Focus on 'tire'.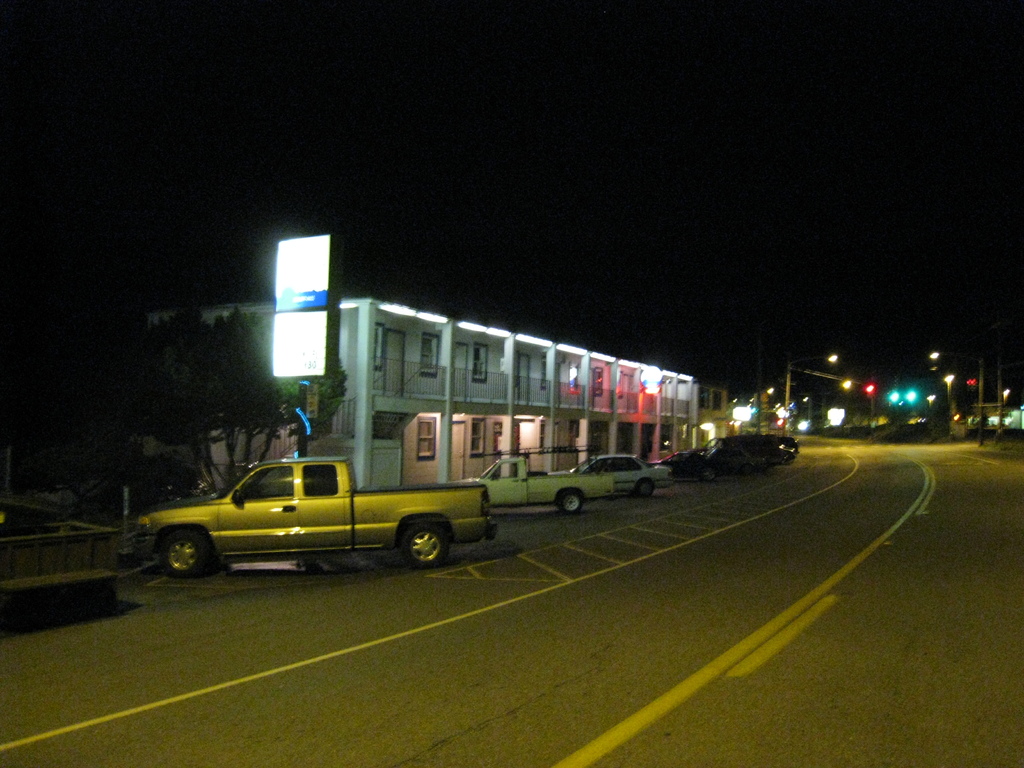
Focused at box(559, 490, 584, 515).
